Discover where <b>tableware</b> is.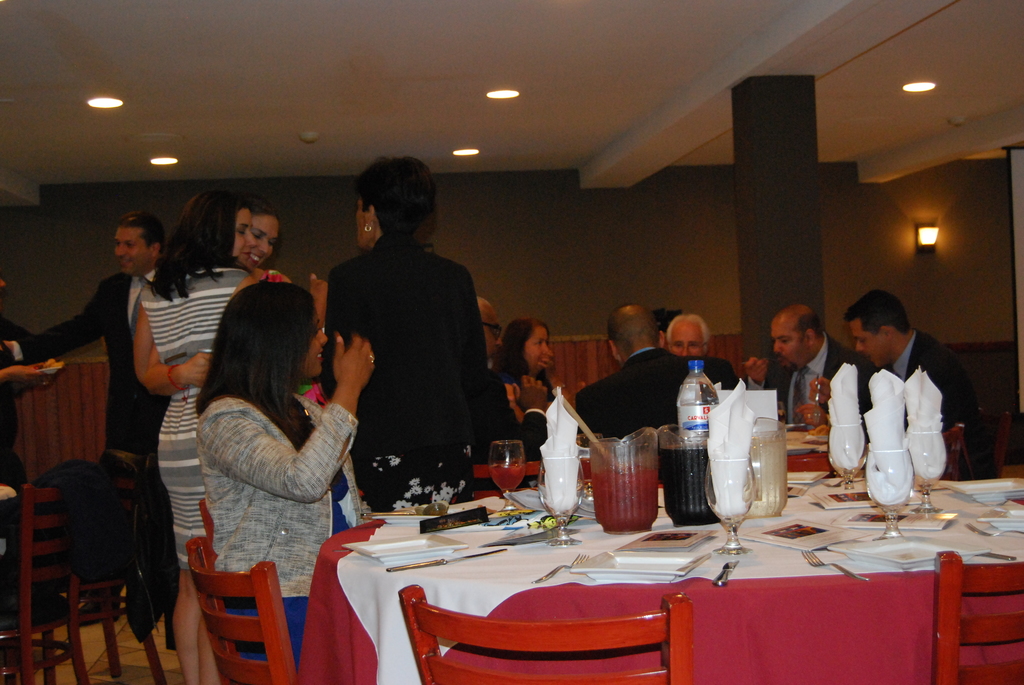
Discovered at (532,551,588,585).
